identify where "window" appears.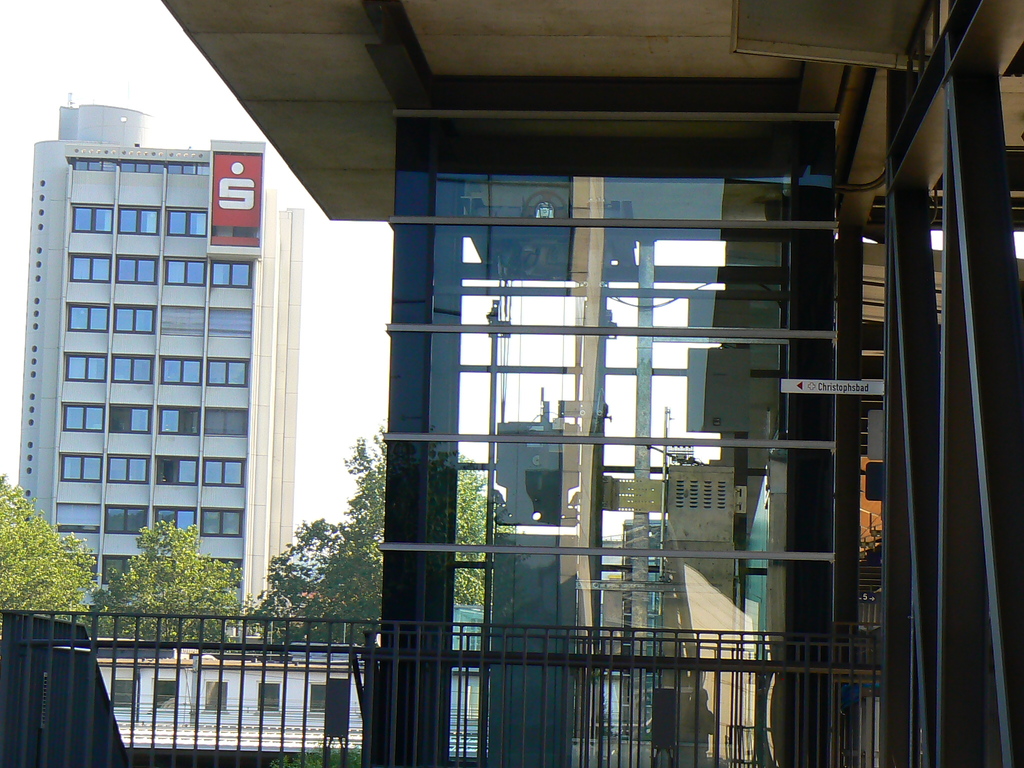
Appears at (163,357,198,380).
